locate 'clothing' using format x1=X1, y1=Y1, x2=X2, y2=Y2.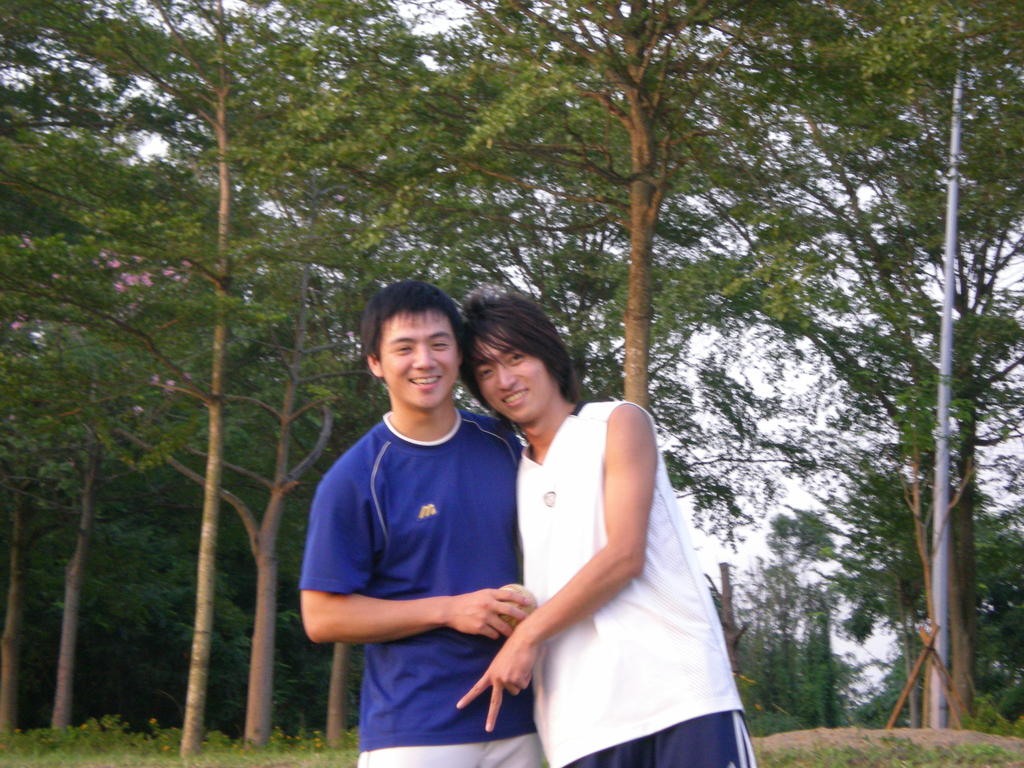
x1=301, y1=395, x2=549, y2=767.
